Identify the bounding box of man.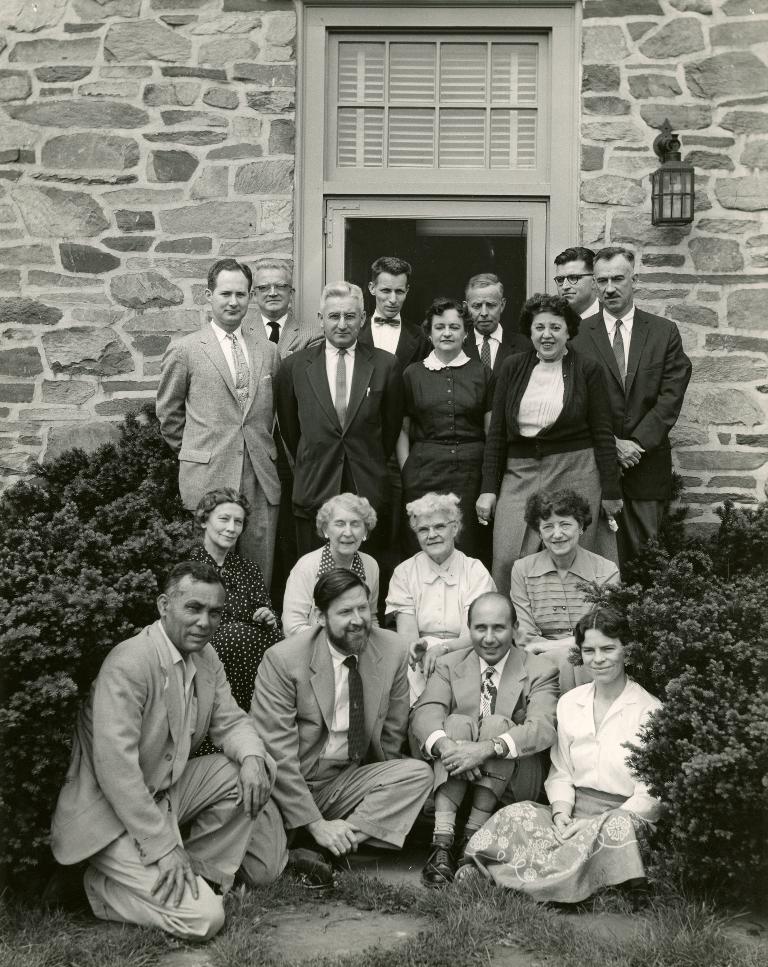
detection(555, 245, 605, 317).
